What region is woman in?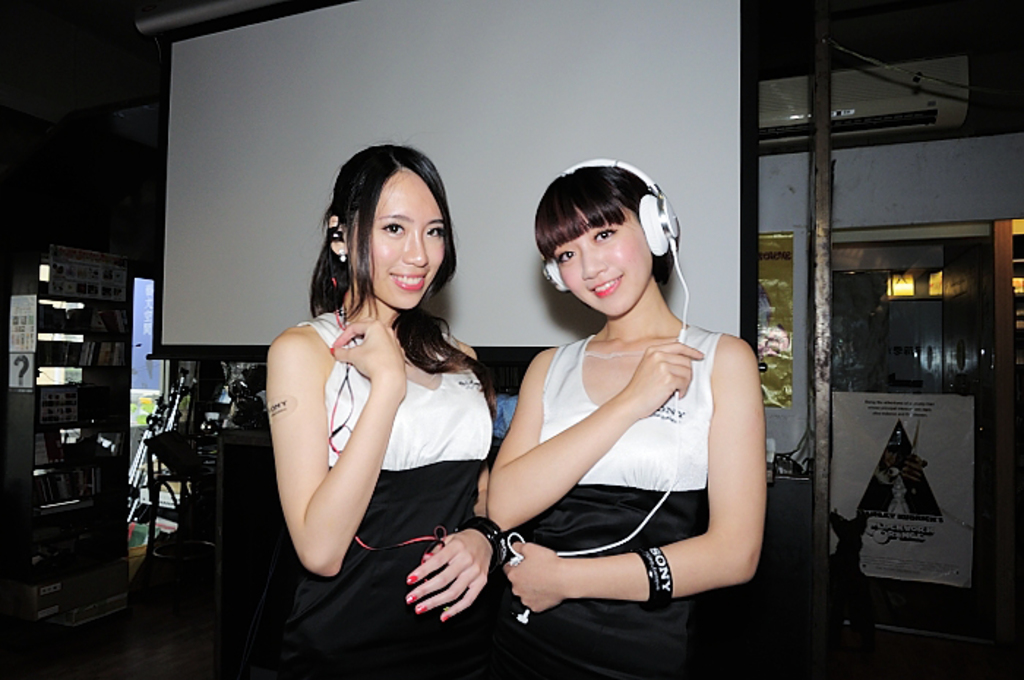
(260,137,503,679).
